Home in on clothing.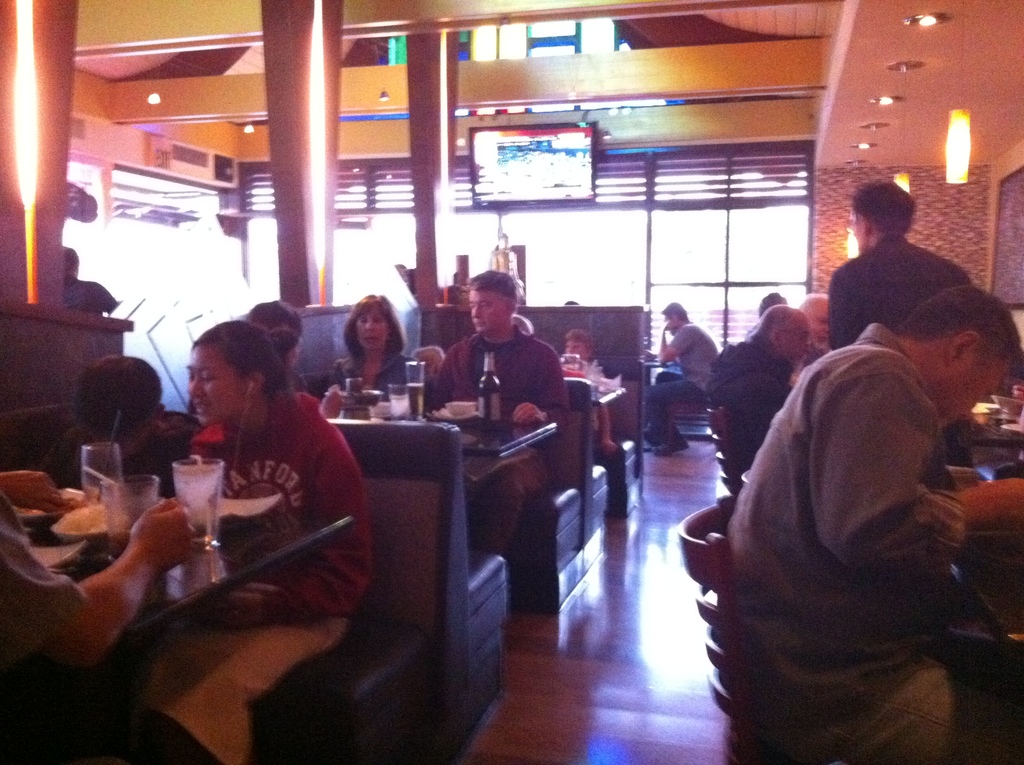
Homed in at locate(45, 428, 189, 481).
